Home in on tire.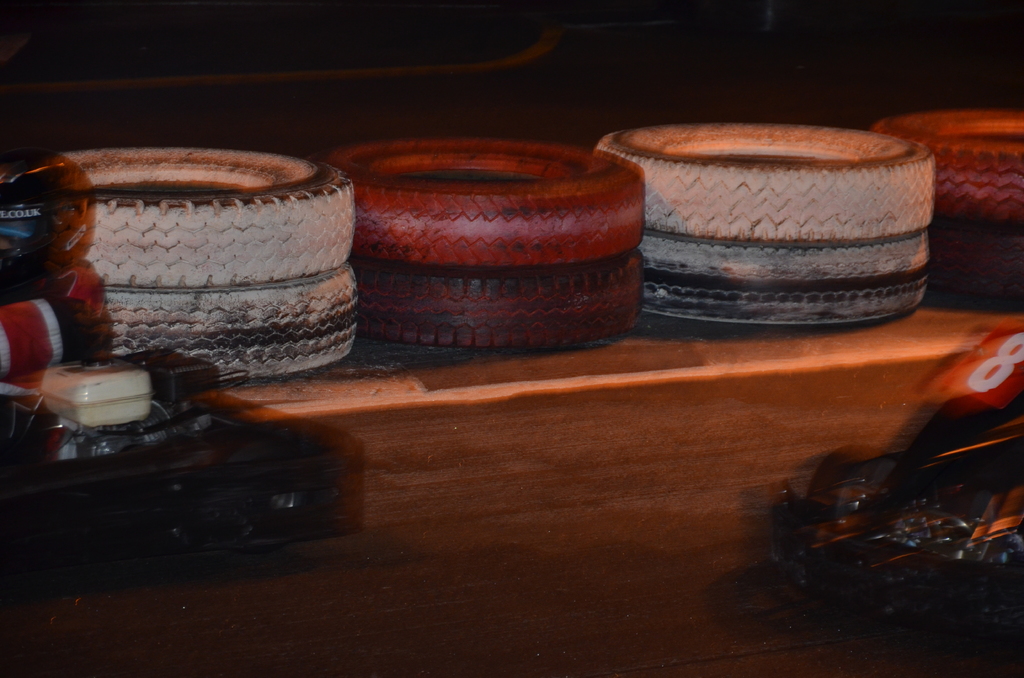
Homed in at crop(322, 137, 644, 261).
